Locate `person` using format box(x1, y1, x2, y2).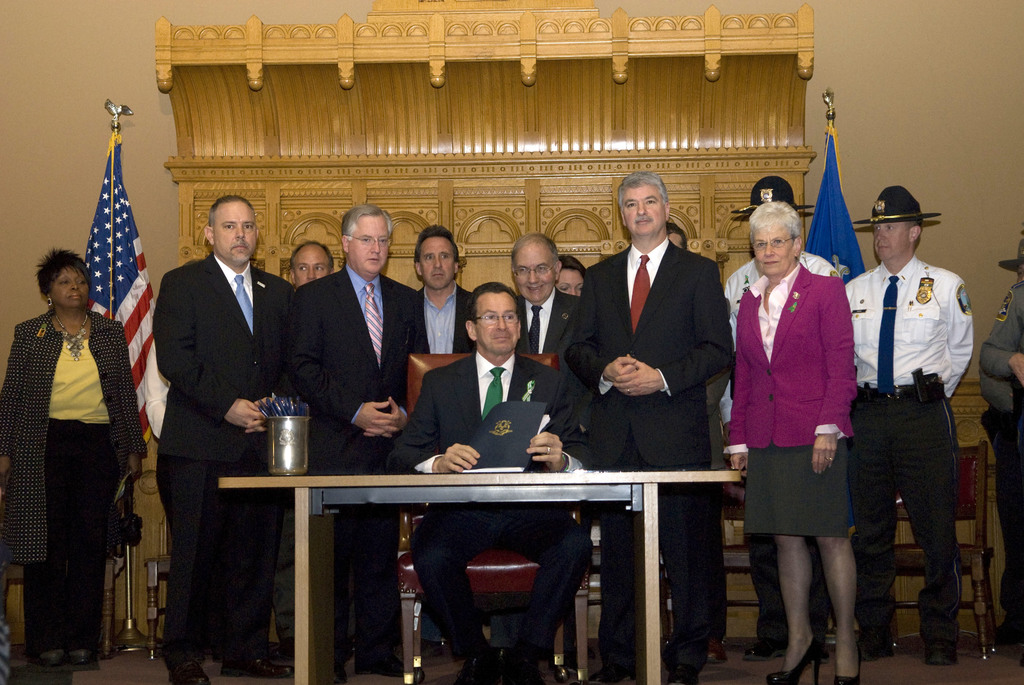
box(844, 187, 975, 665).
